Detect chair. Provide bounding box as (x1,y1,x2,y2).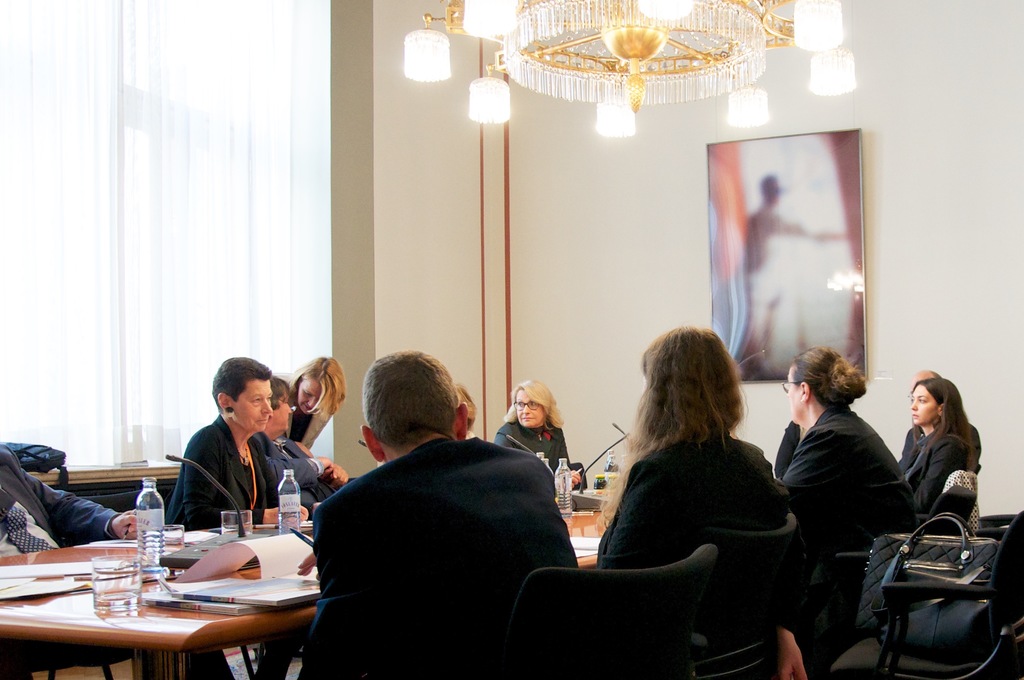
(509,533,754,672).
